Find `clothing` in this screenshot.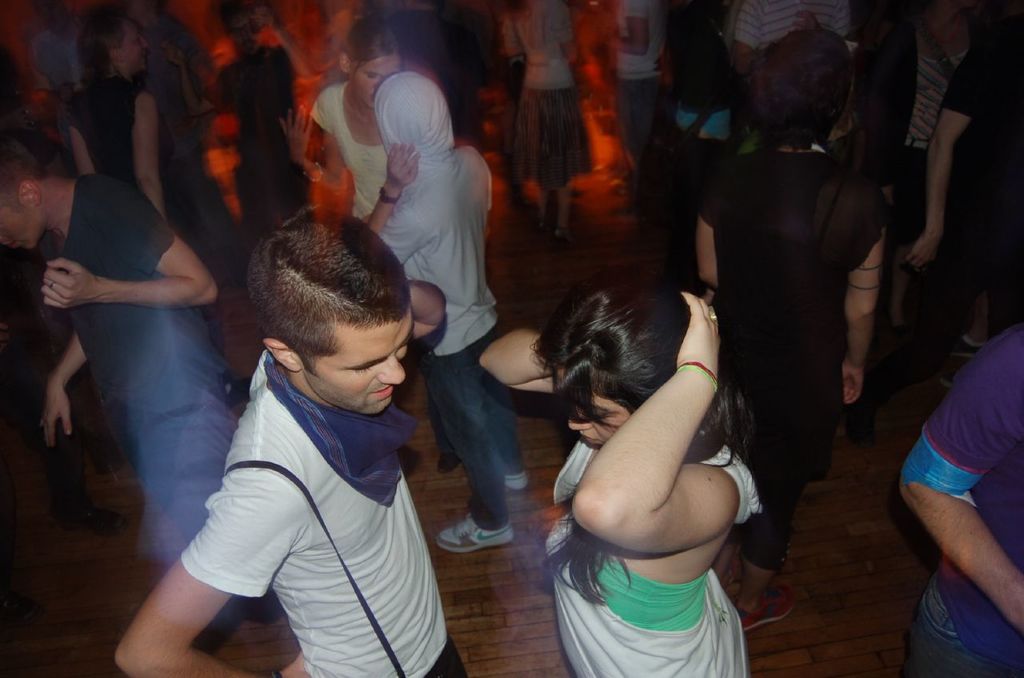
The bounding box for `clothing` is 901:321:1023:677.
